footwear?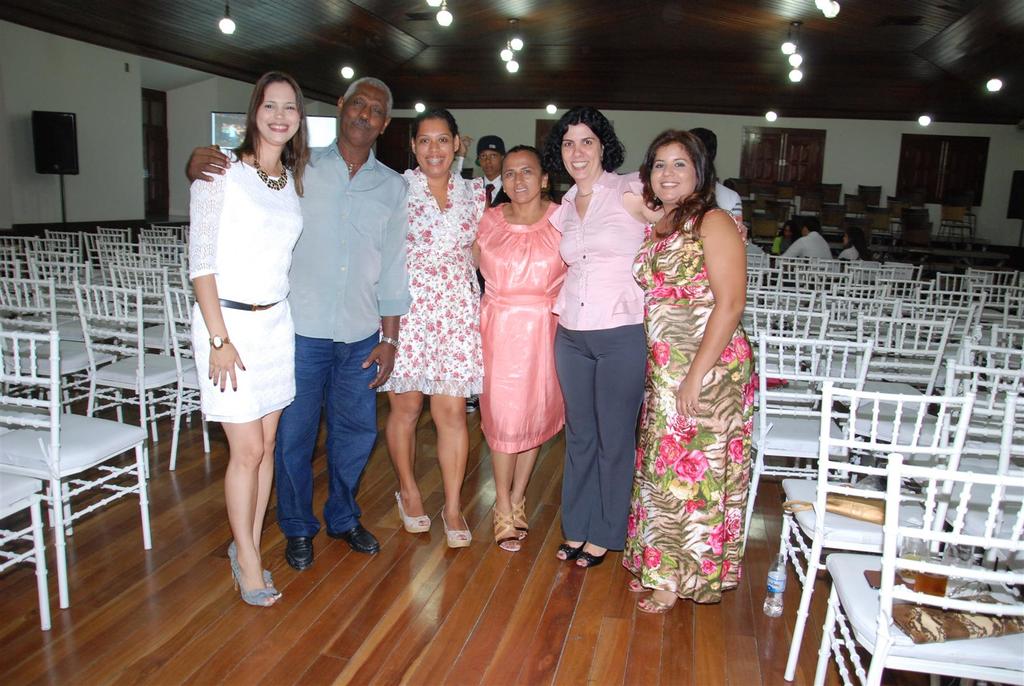
box=[326, 521, 381, 555]
